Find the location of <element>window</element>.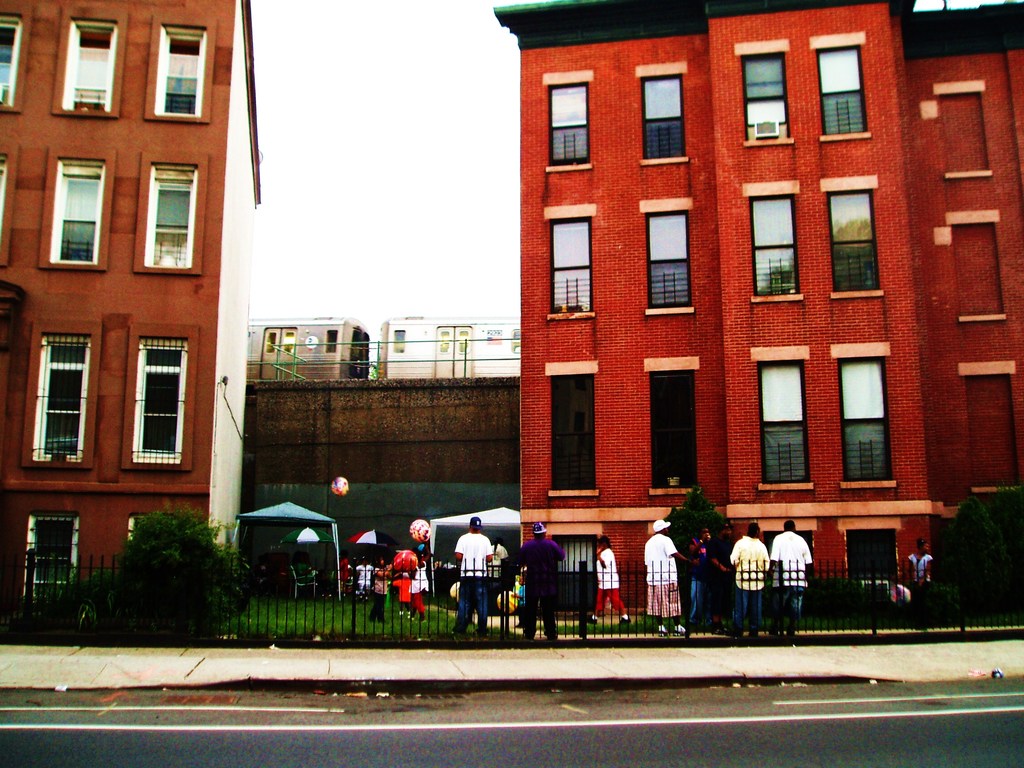
Location: {"x1": 59, "y1": 20, "x2": 117, "y2": 114}.
